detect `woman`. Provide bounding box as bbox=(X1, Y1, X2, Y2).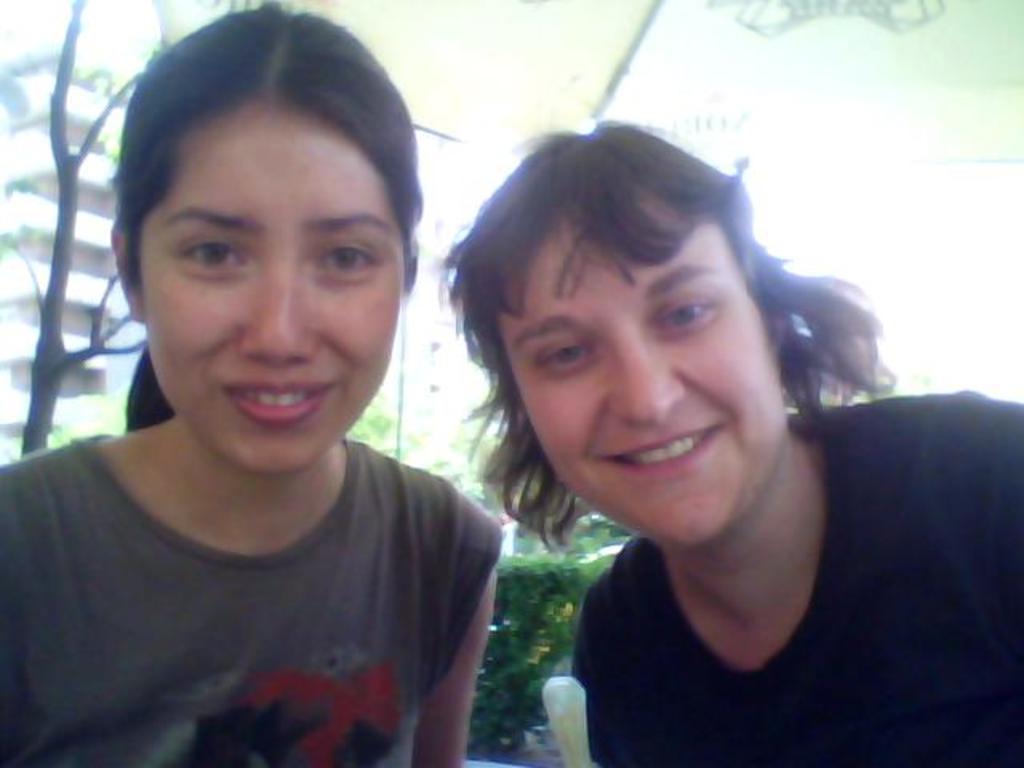
bbox=(406, 106, 982, 767).
